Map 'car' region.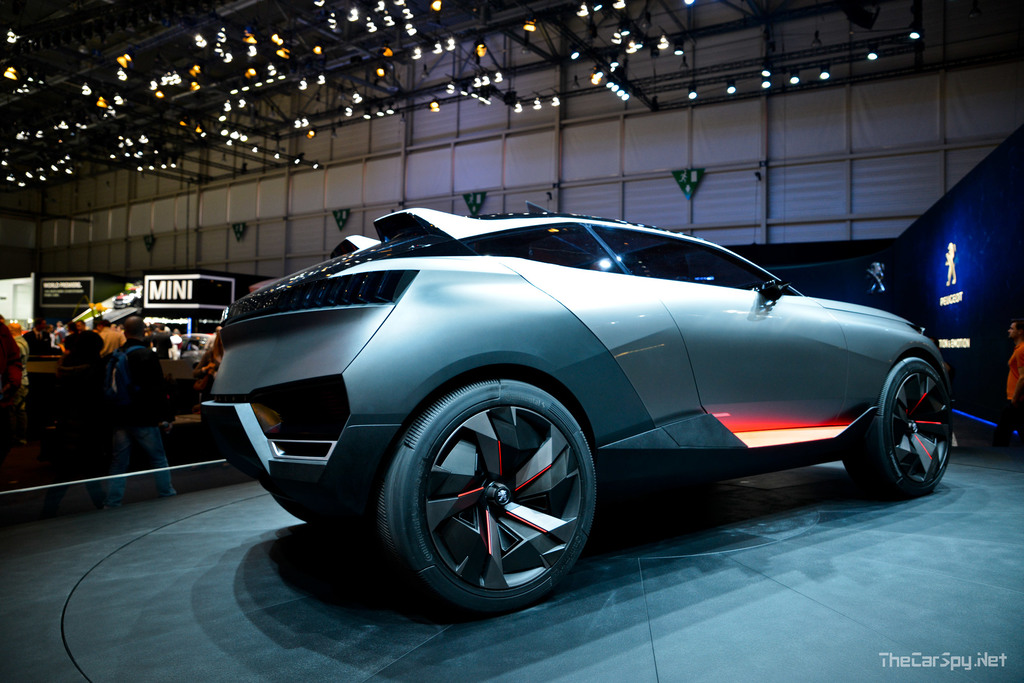
Mapped to [204, 199, 947, 607].
